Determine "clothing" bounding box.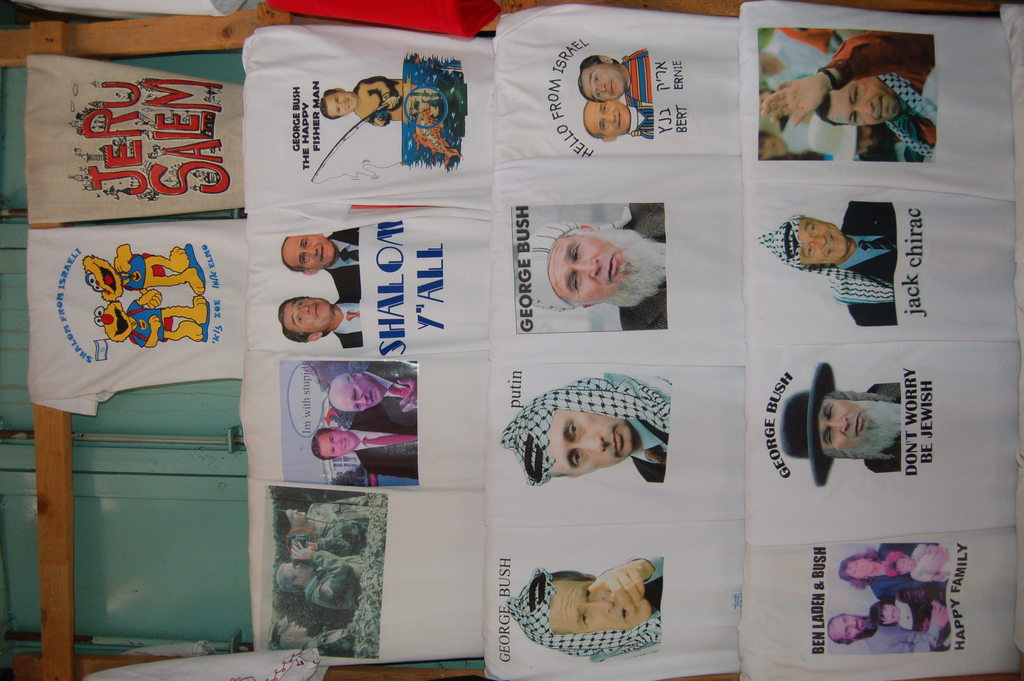
Determined: <bbox>304, 495, 371, 552</bbox>.
